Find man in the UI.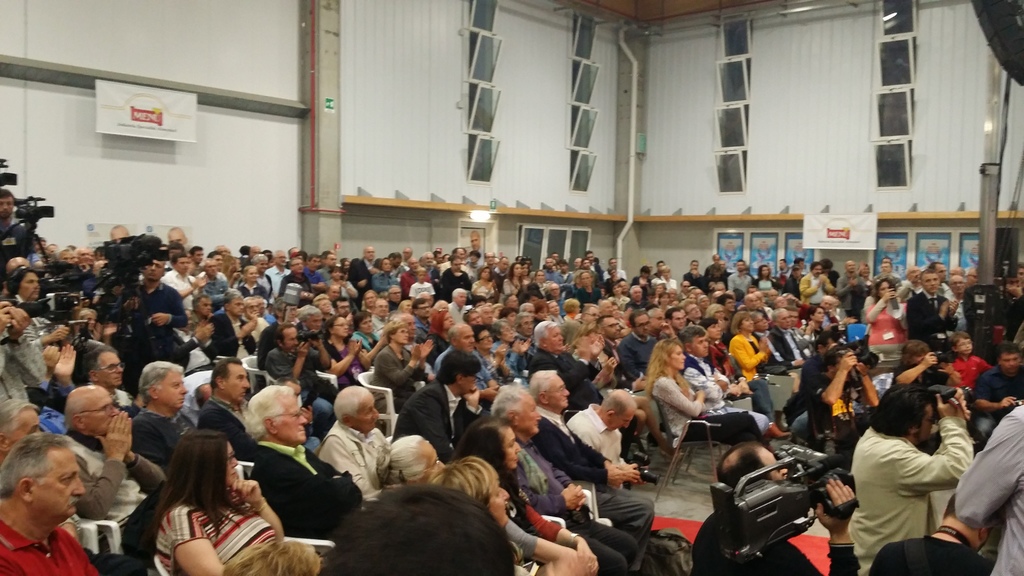
UI element at [x1=678, y1=259, x2=707, y2=289].
